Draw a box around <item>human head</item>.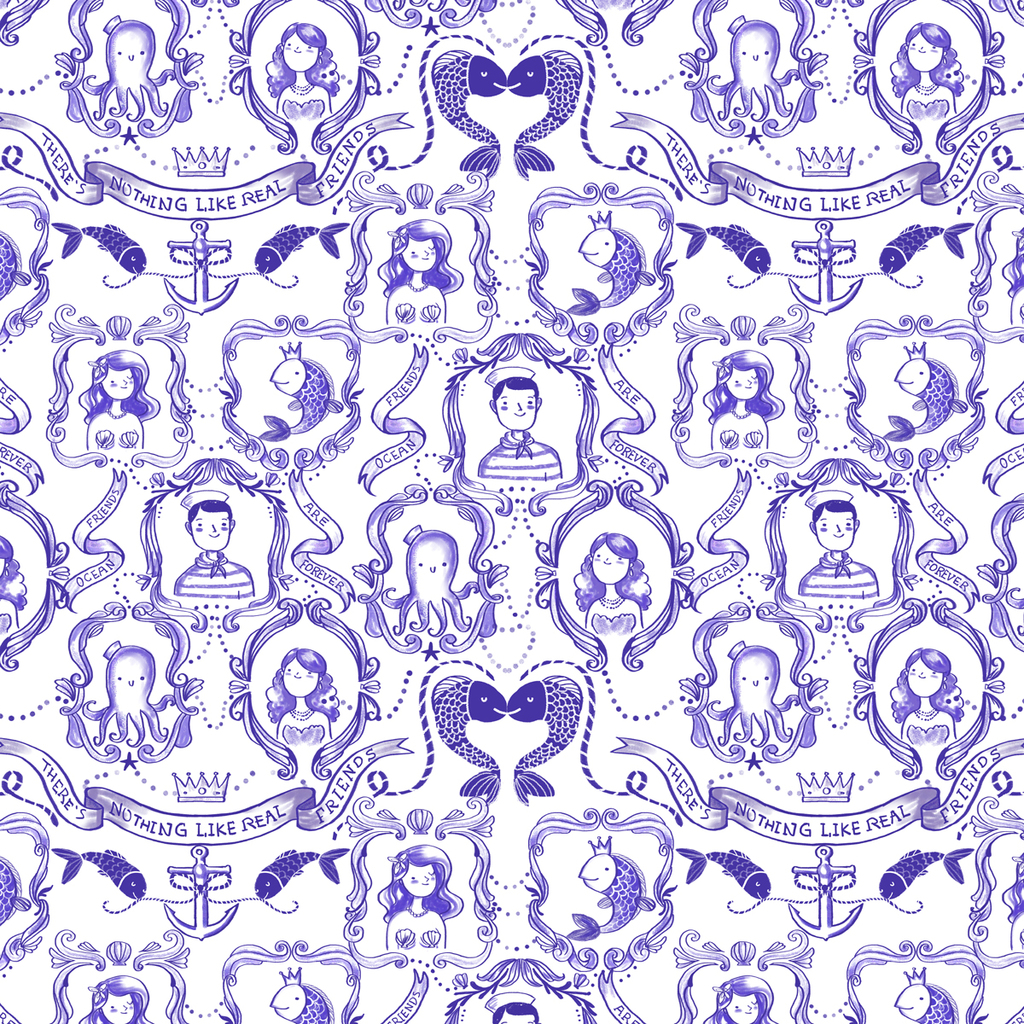
[714, 979, 772, 1023].
